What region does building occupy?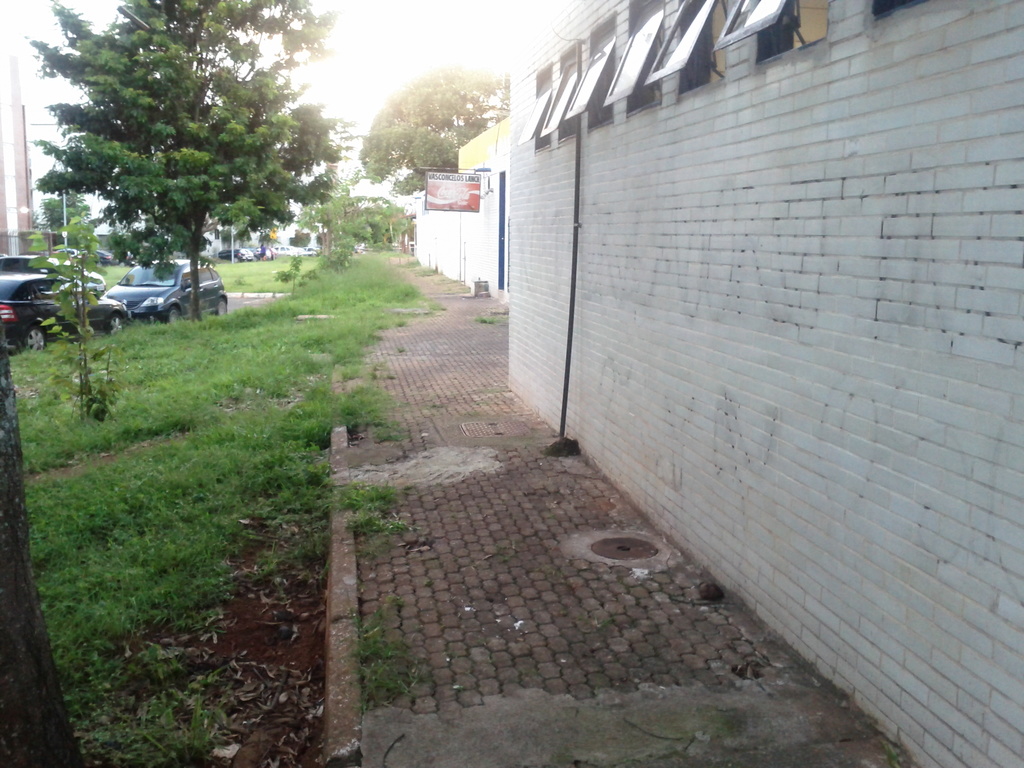
locate(411, 115, 510, 299).
